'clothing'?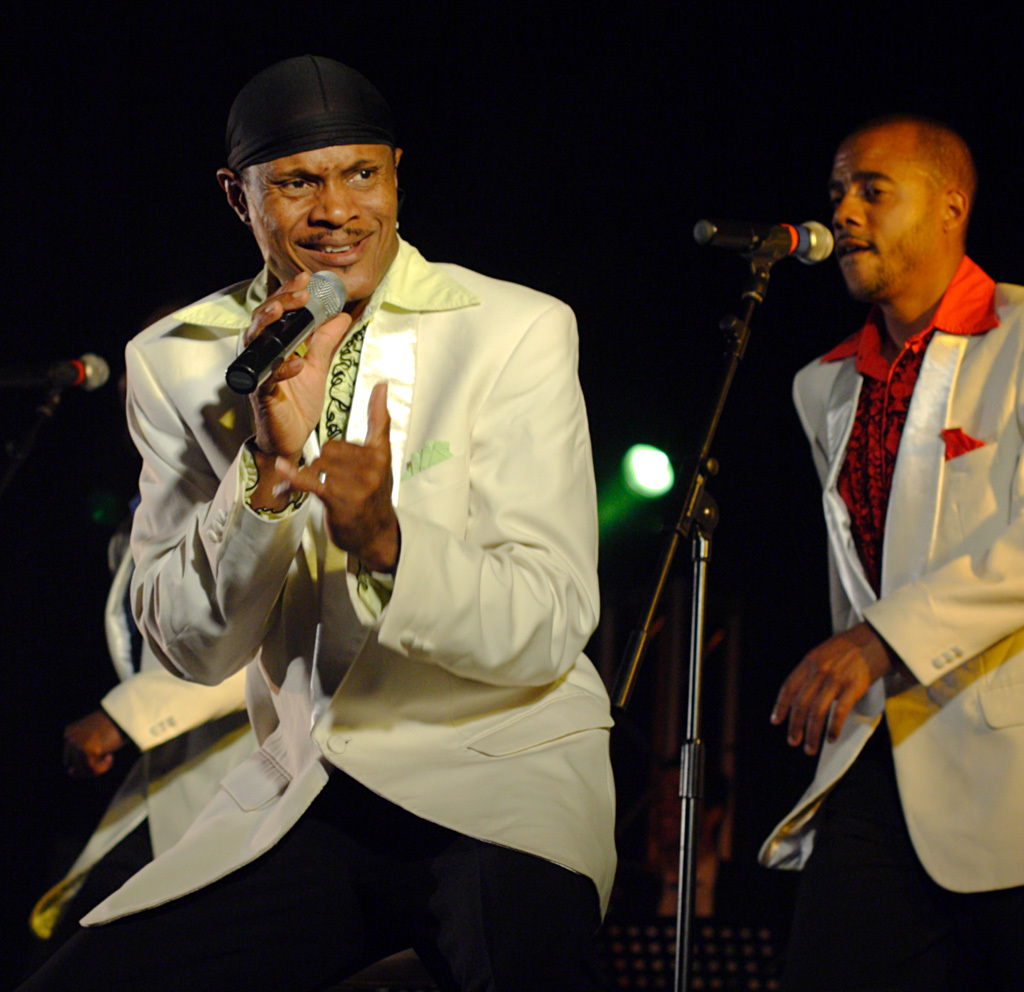
79,234,607,929
